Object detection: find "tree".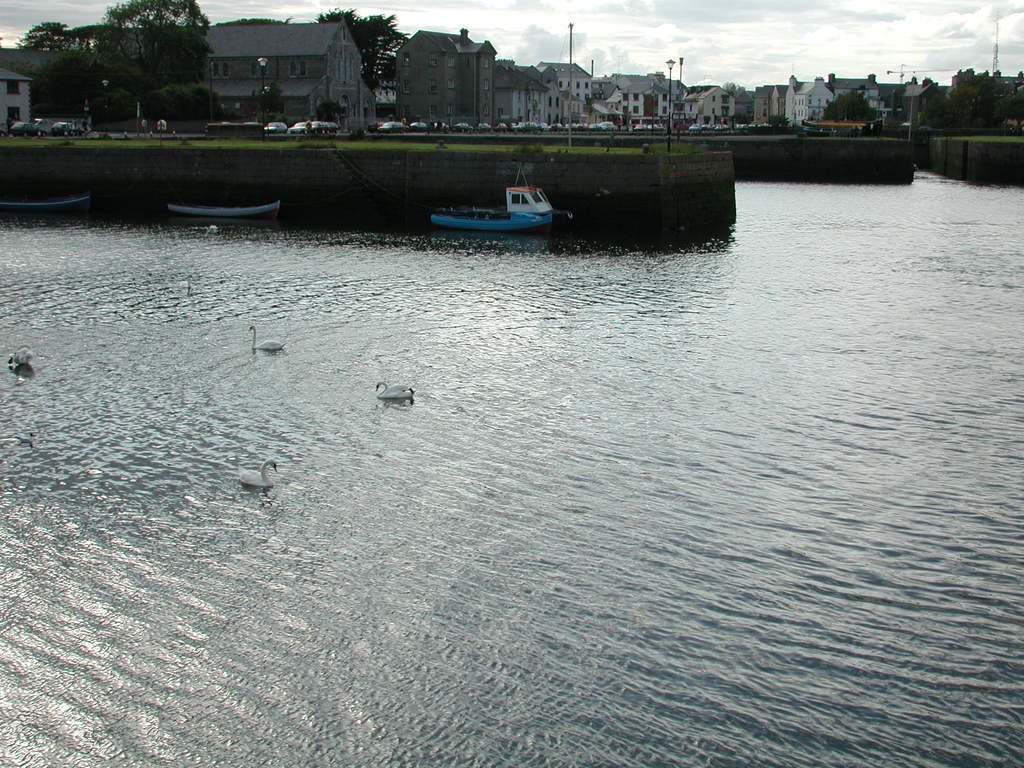
left=916, top=74, right=1017, bottom=124.
